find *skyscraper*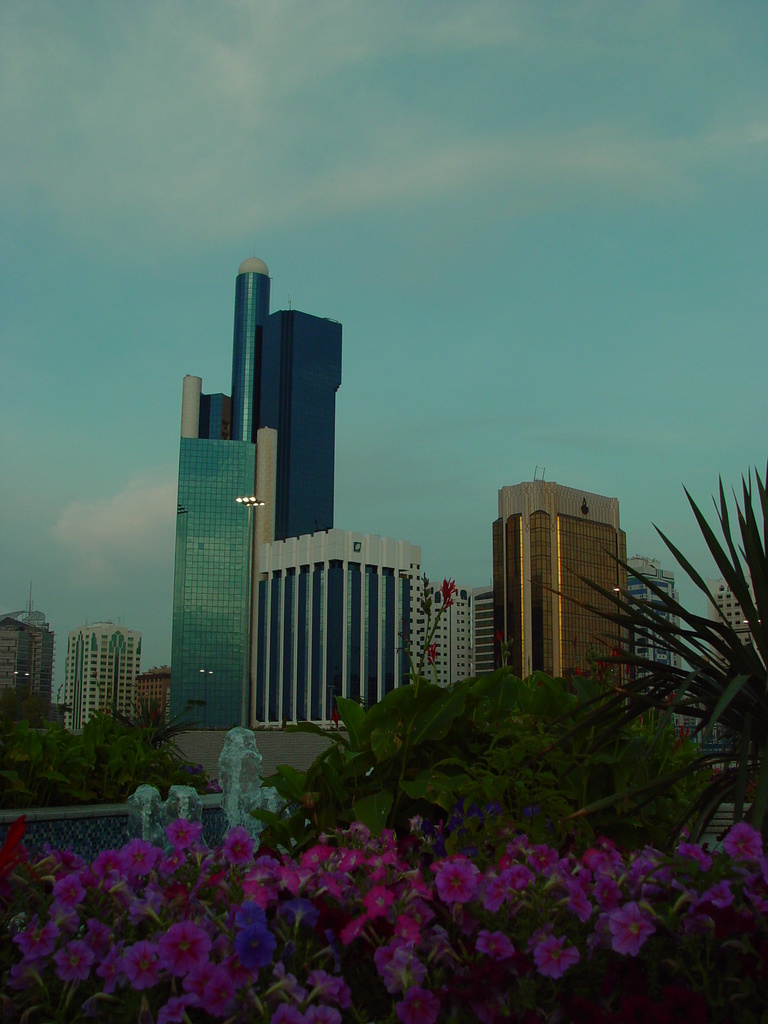
locate(67, 623, 144, 739)
